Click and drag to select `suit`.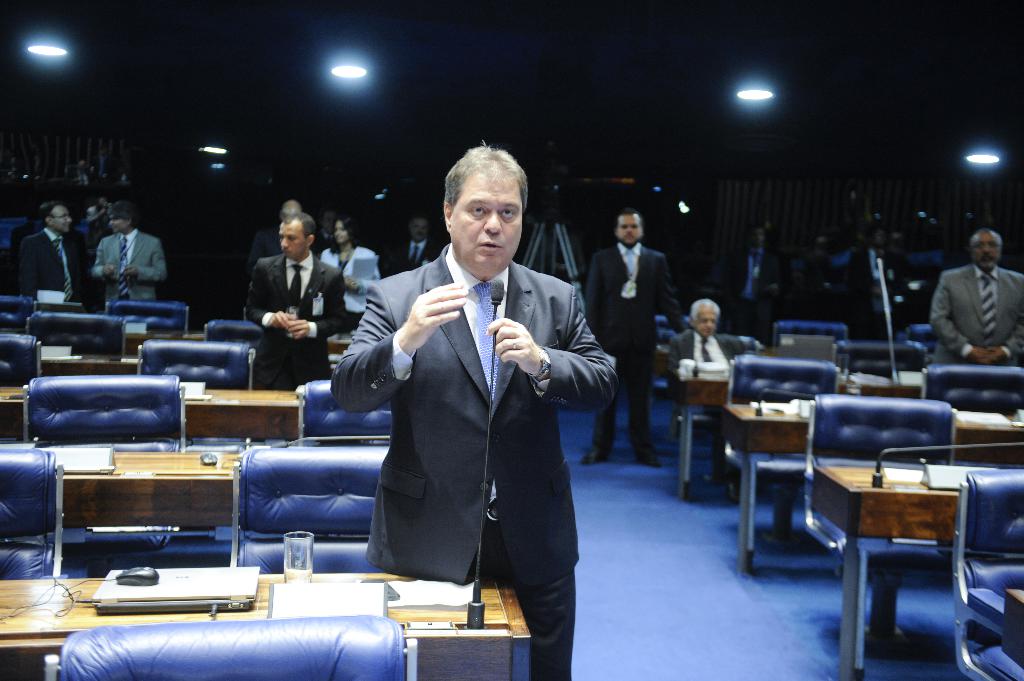
Selection: pyautogui.locateOnScreen(94, 230, 173, 305).
